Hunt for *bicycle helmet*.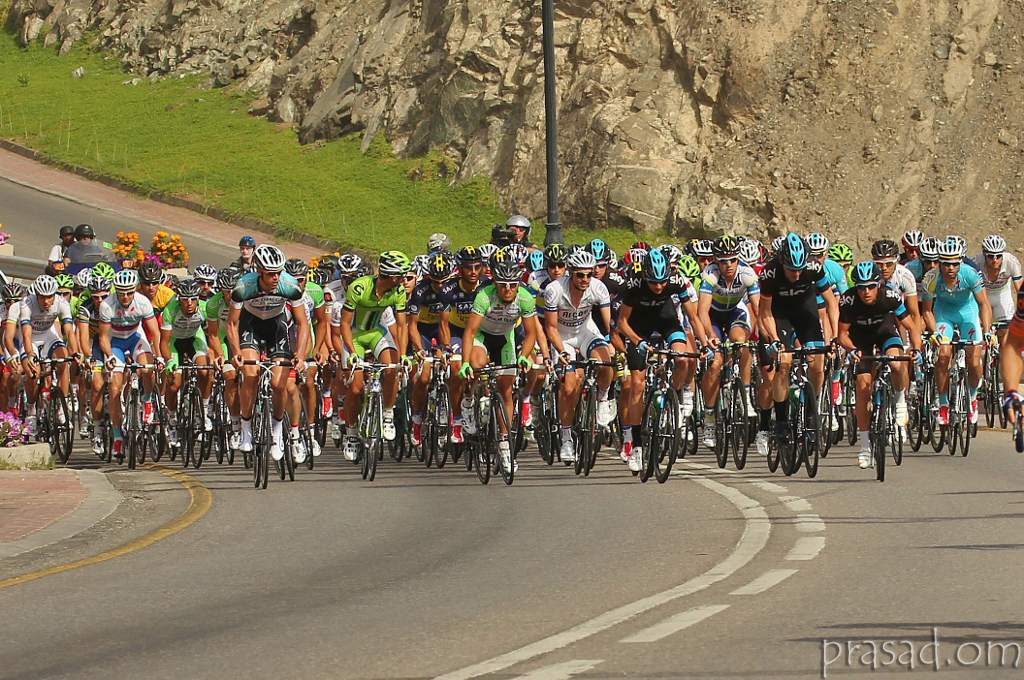
Hunted down at region(193, 262, 215, 279).
